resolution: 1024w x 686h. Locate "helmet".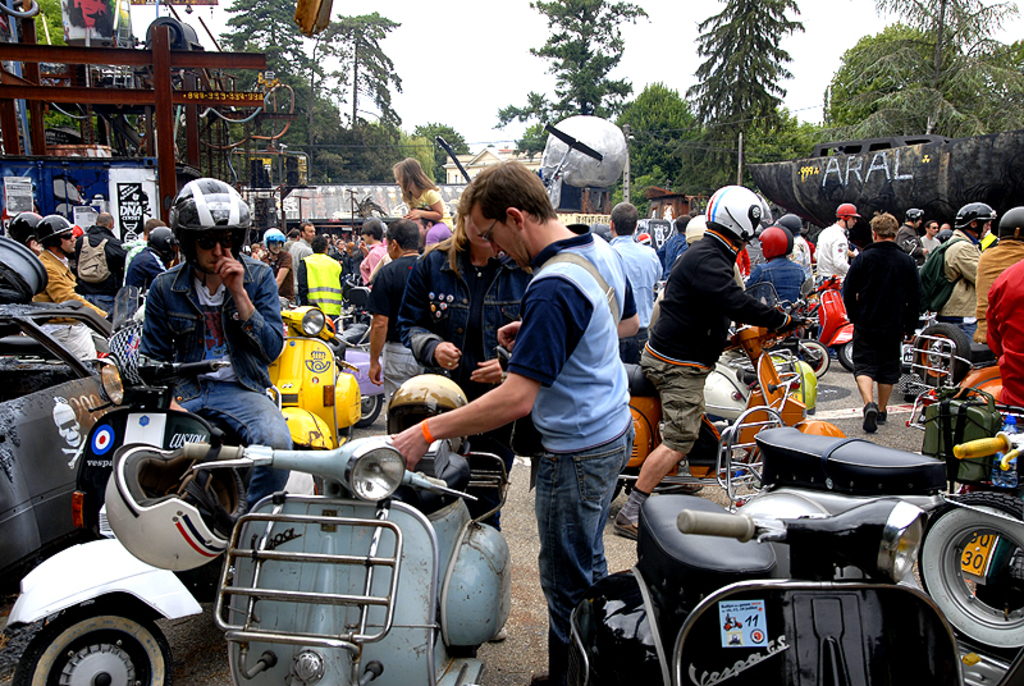
(833,198,860,232).
